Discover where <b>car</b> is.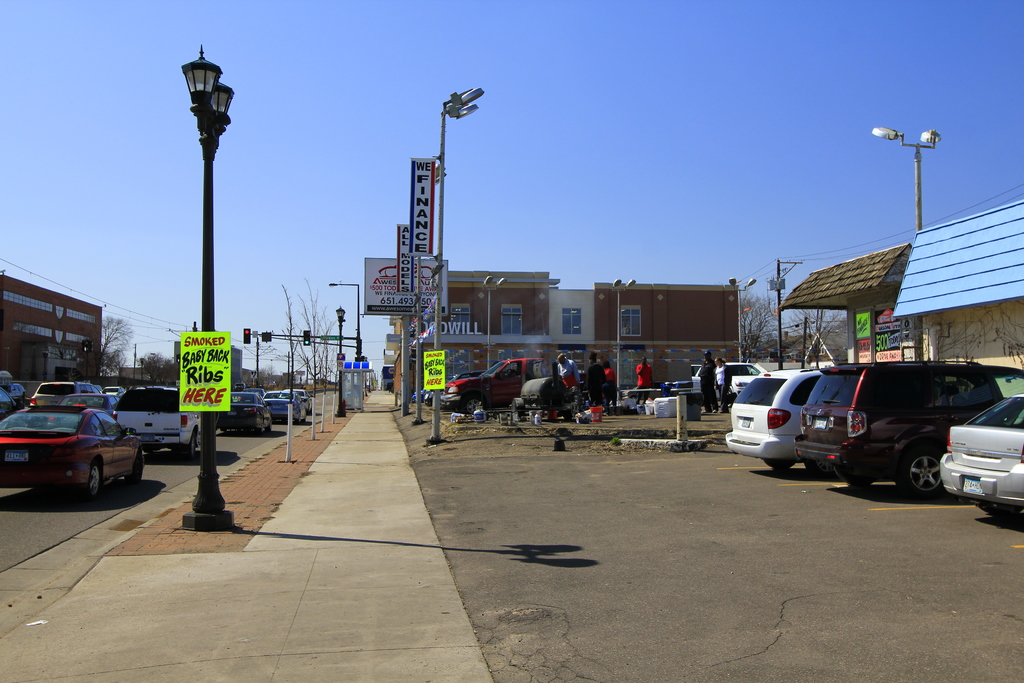
Discovered at (left=936, top=396, right=1023, bottom=520).
